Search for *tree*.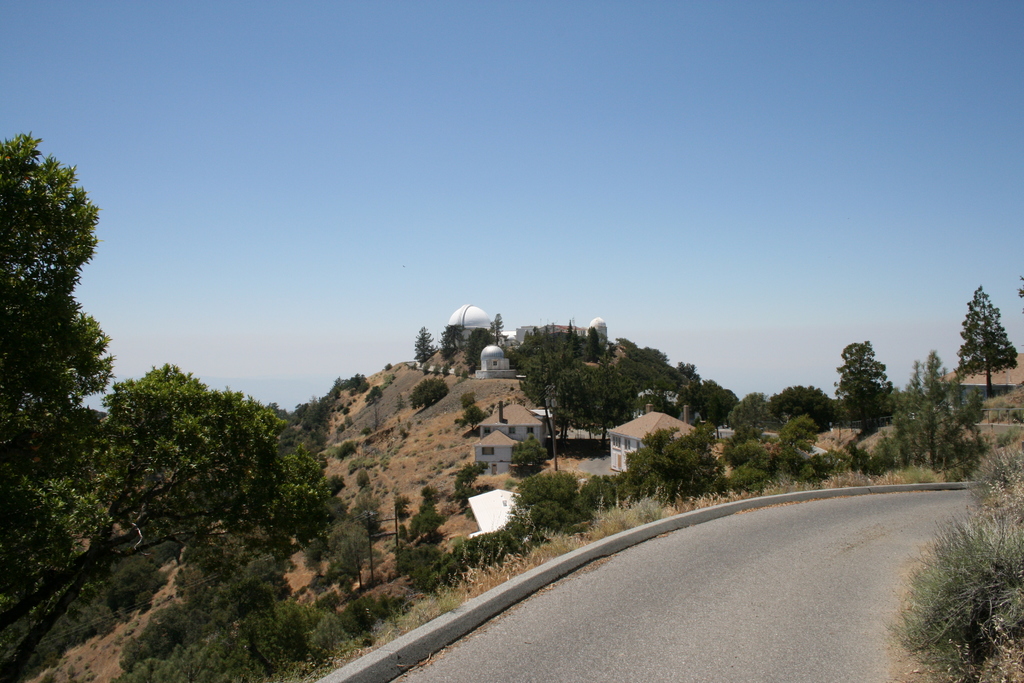
Found at box=[436, 324, 465, 356].
